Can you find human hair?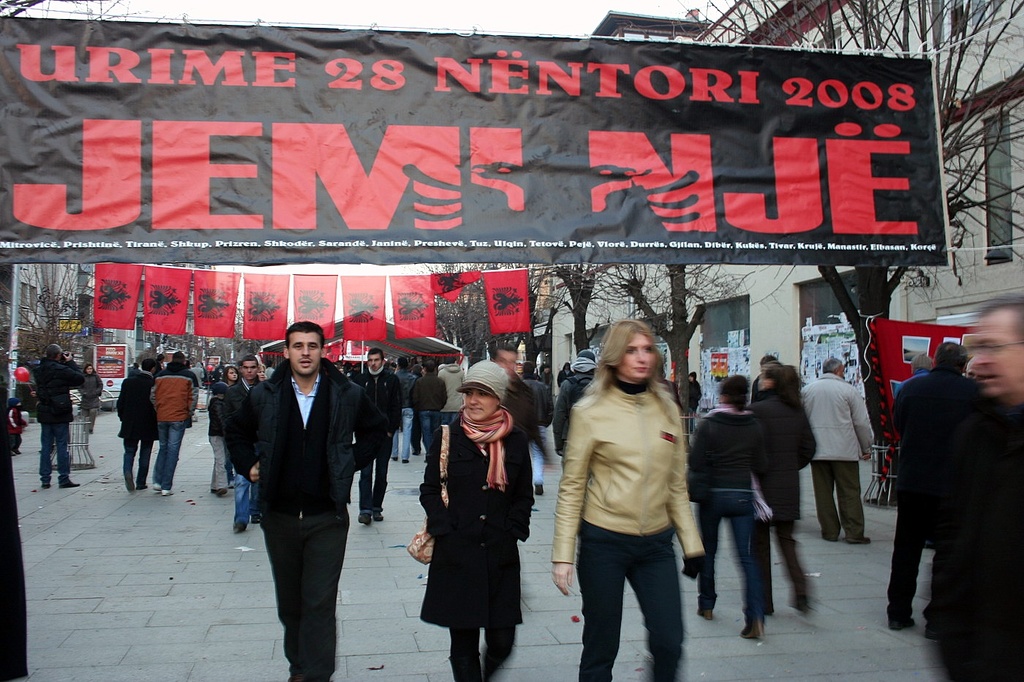
Yes, bounding box: {"left": 579, "top": 349, "right": 598, "bottom": 363}.
